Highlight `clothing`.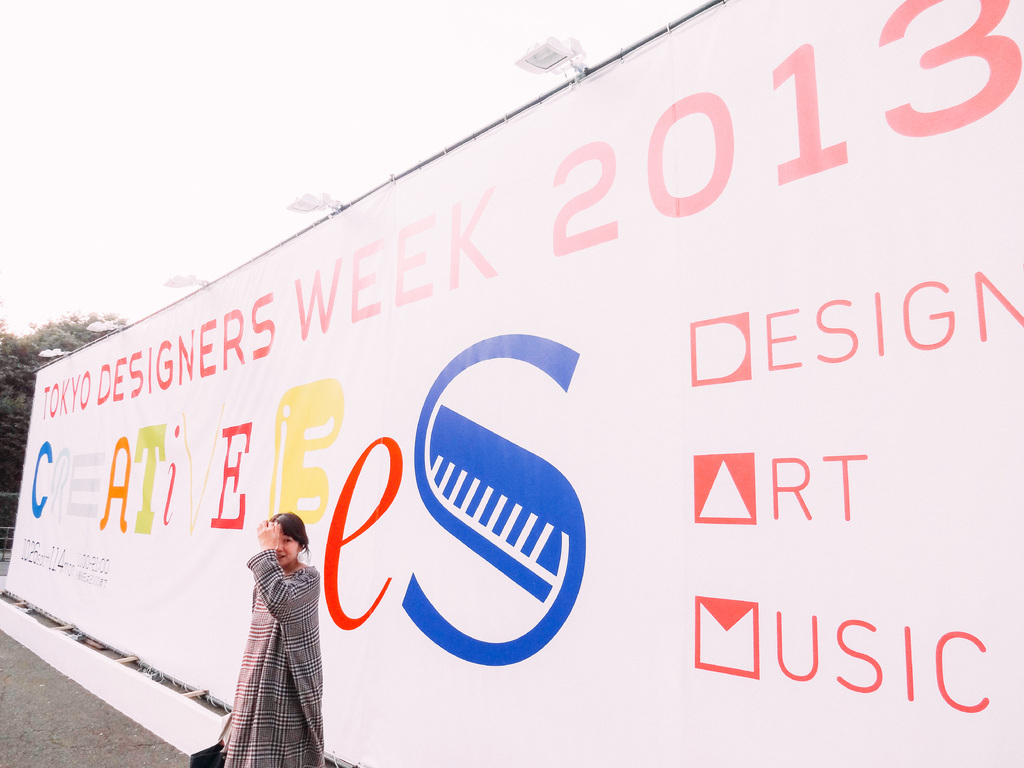
Highlighted region: <bbox>217, 534, 322, 743</bbox>.
